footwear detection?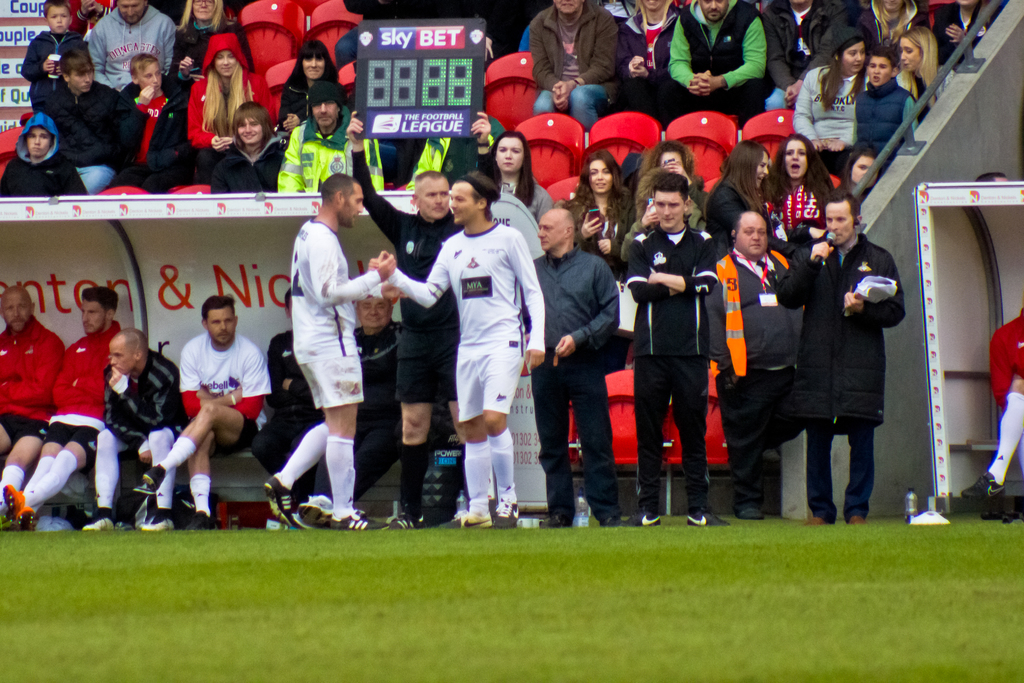
select_region(383, 508, 431, 532)
